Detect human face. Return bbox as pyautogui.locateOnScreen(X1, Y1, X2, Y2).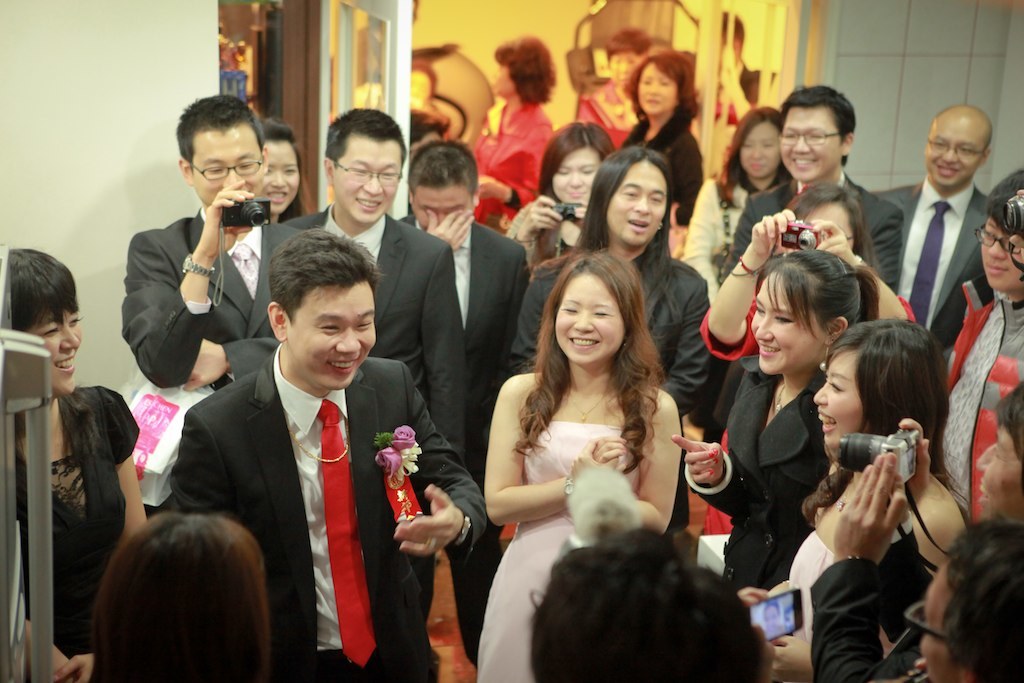
pyautogui.locateOnScreen(413, 185, 474, 229).
